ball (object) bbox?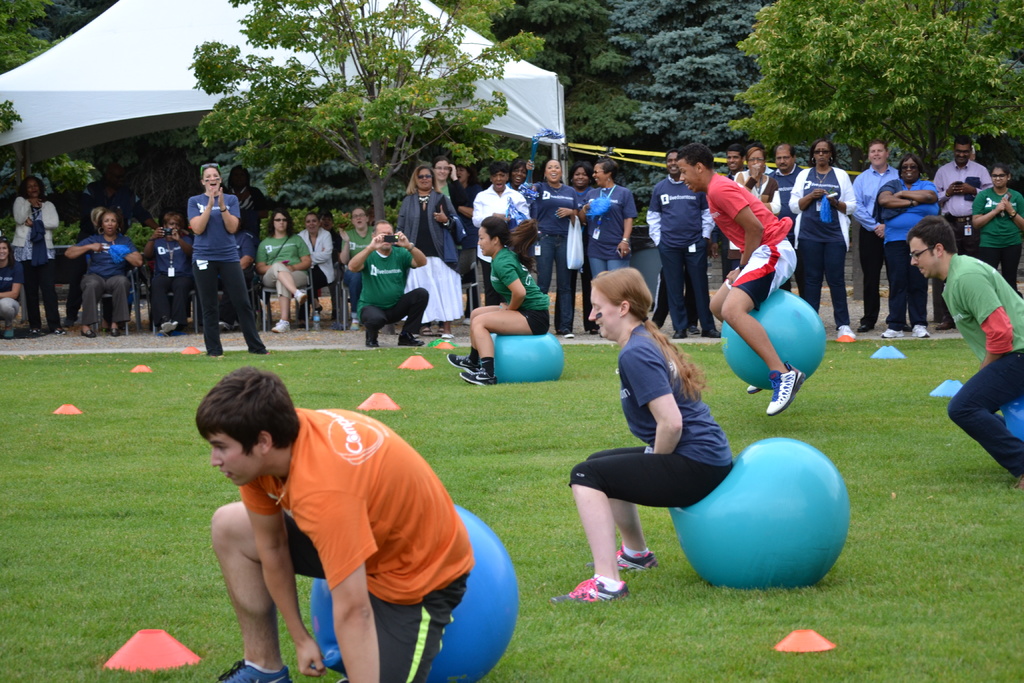
left=488, top=329, right=563, bottom=383
